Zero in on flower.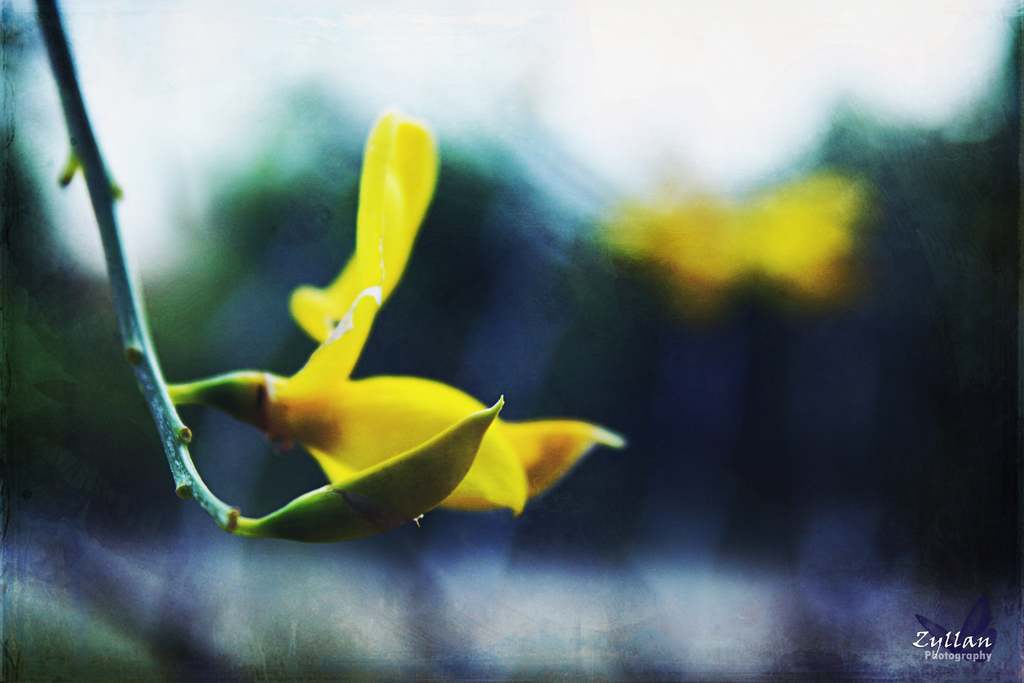
Zeroed in: {"left": 168, "top": 103, "right": 493, "bottom": 533}.
